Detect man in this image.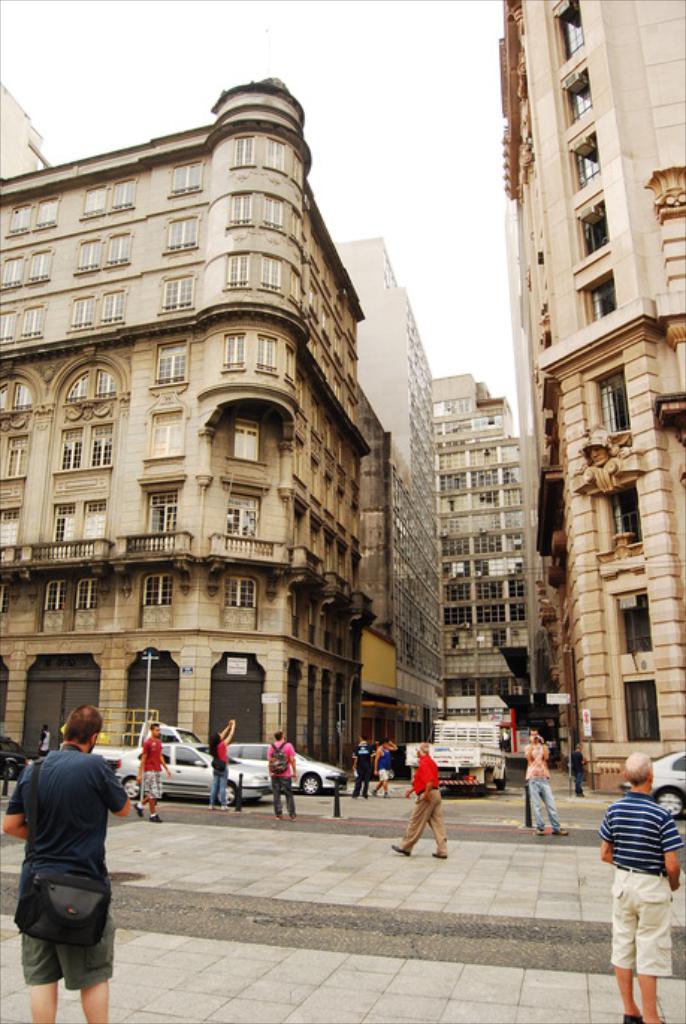
Detection: <region>369, 740, 387, 797</region>.
